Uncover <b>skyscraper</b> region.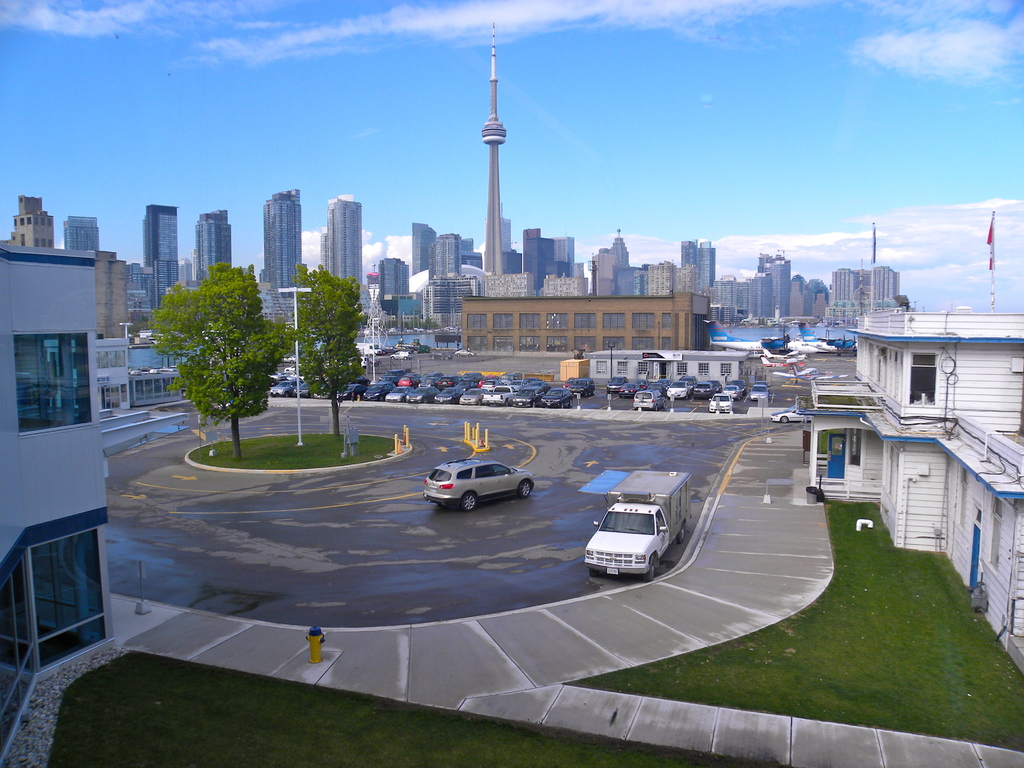
Uncovered: left=753, top=253, right=793, bottom=332.
